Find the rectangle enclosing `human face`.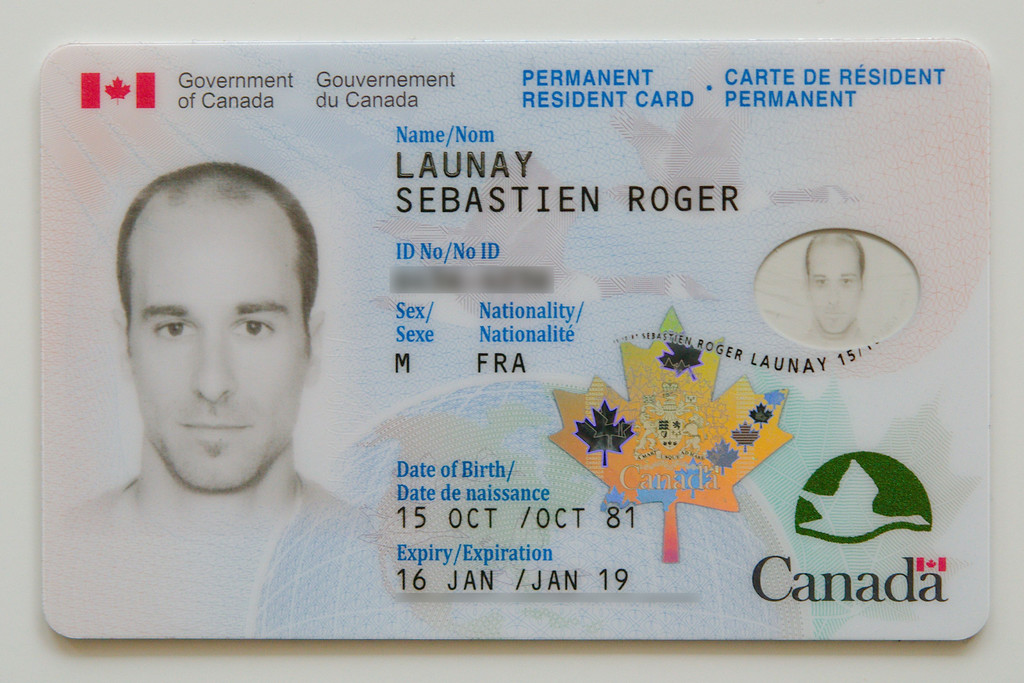
bbox=(808, 245, 859, 331).
